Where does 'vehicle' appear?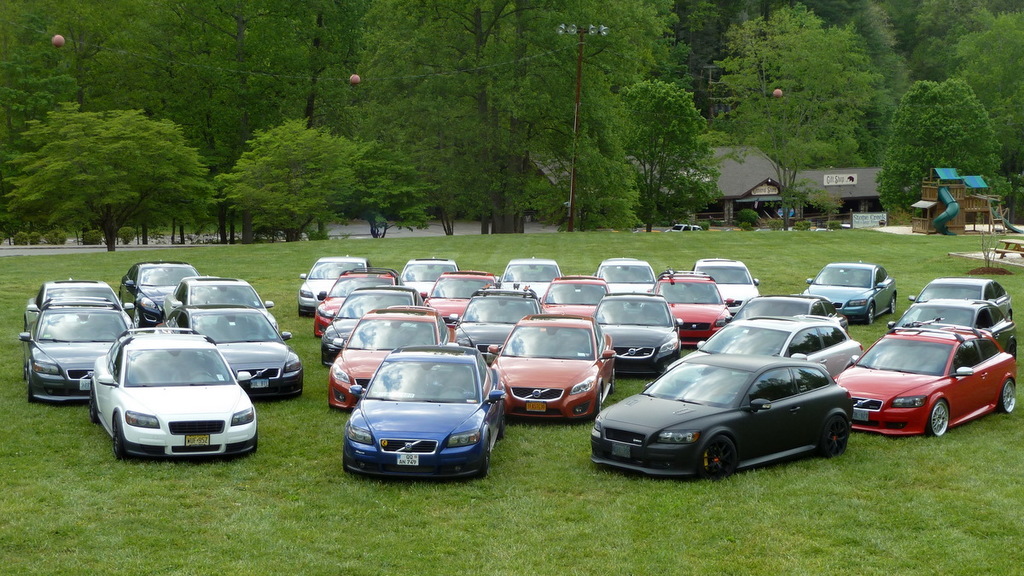
Appears at (left=324, top=306, right=455, bottom=415).
